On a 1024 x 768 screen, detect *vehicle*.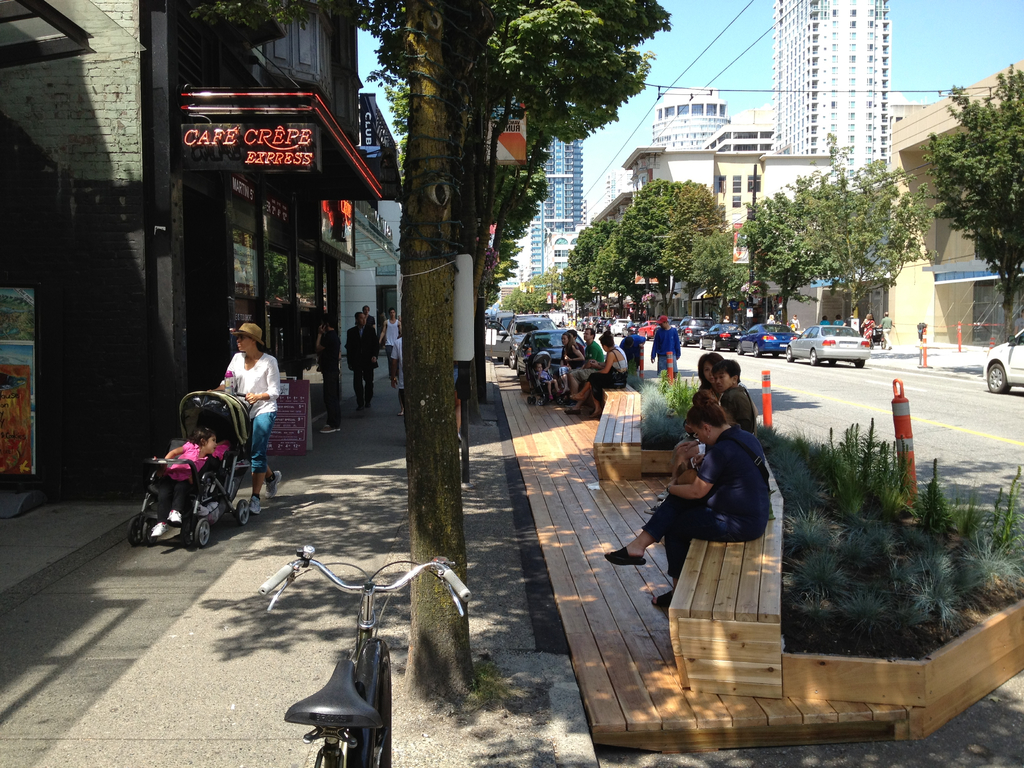
734:319:802:356.
